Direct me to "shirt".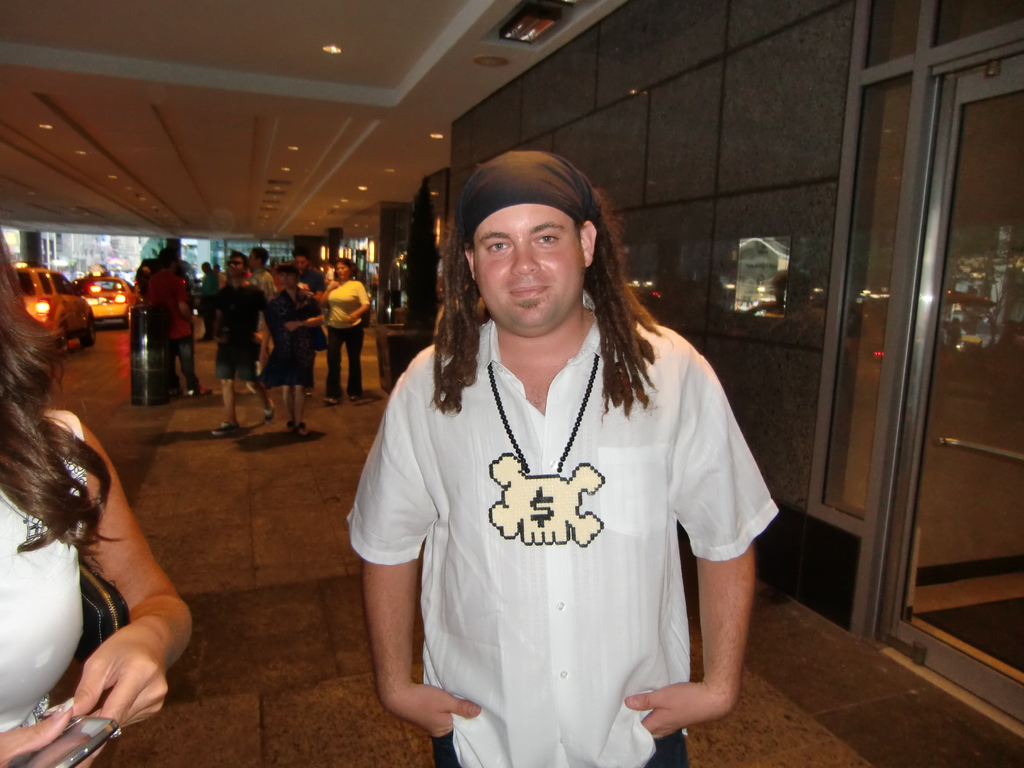
Direction: bbox=[342, 289, 778, 767].
